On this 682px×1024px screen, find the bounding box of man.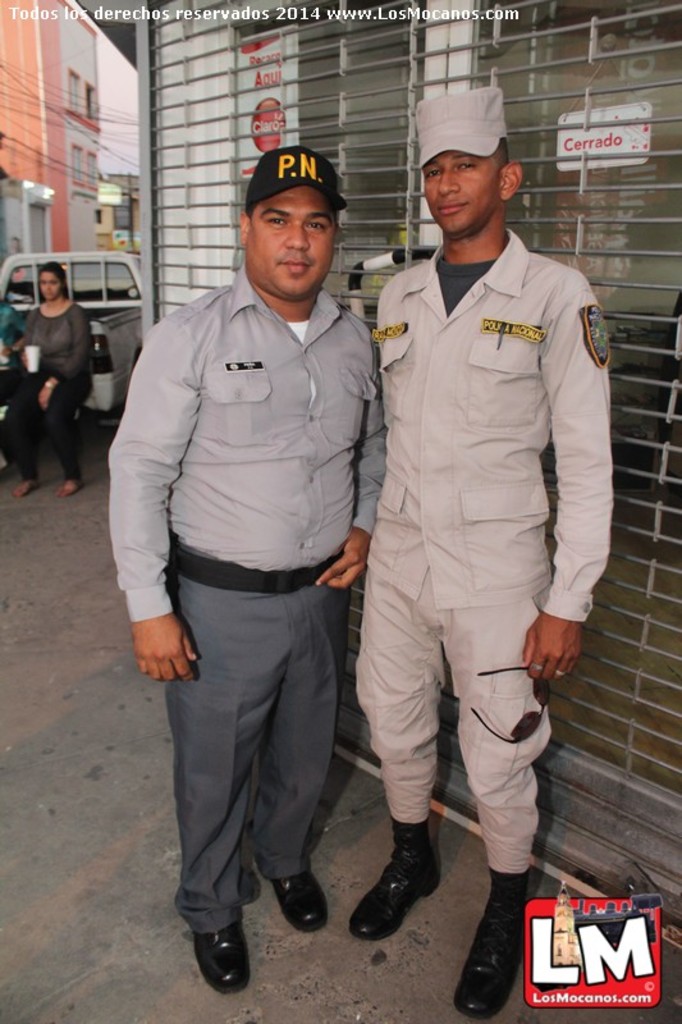
Bounding box: left=102, top=155, right=386, bottom=995.
